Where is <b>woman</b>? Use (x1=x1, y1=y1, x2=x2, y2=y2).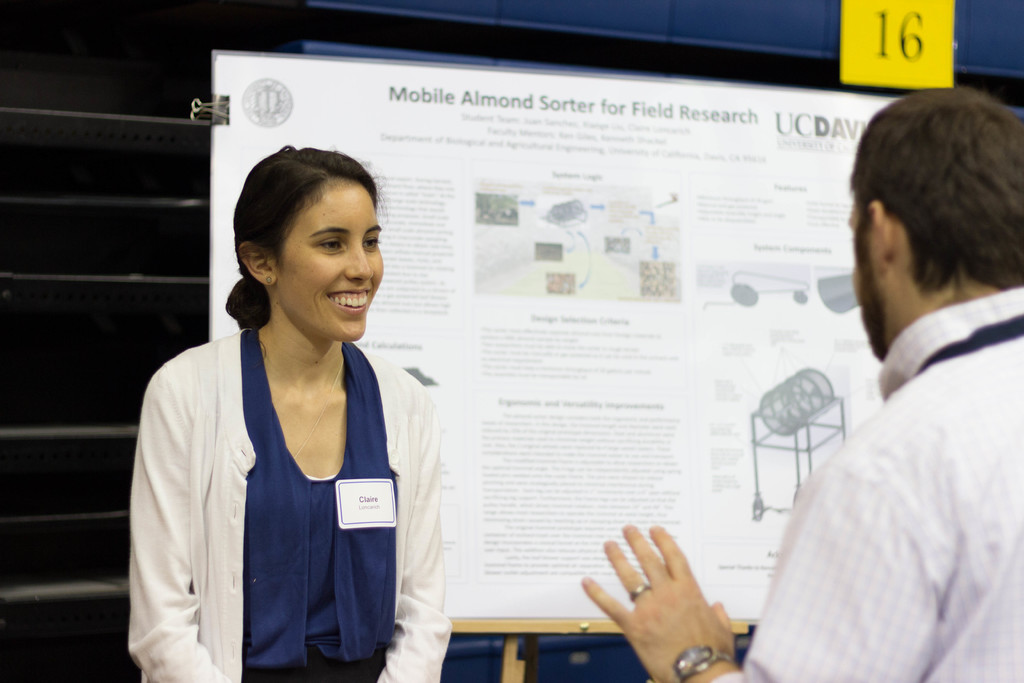
(x1=127, y1=143, x2=449, y2=682).
